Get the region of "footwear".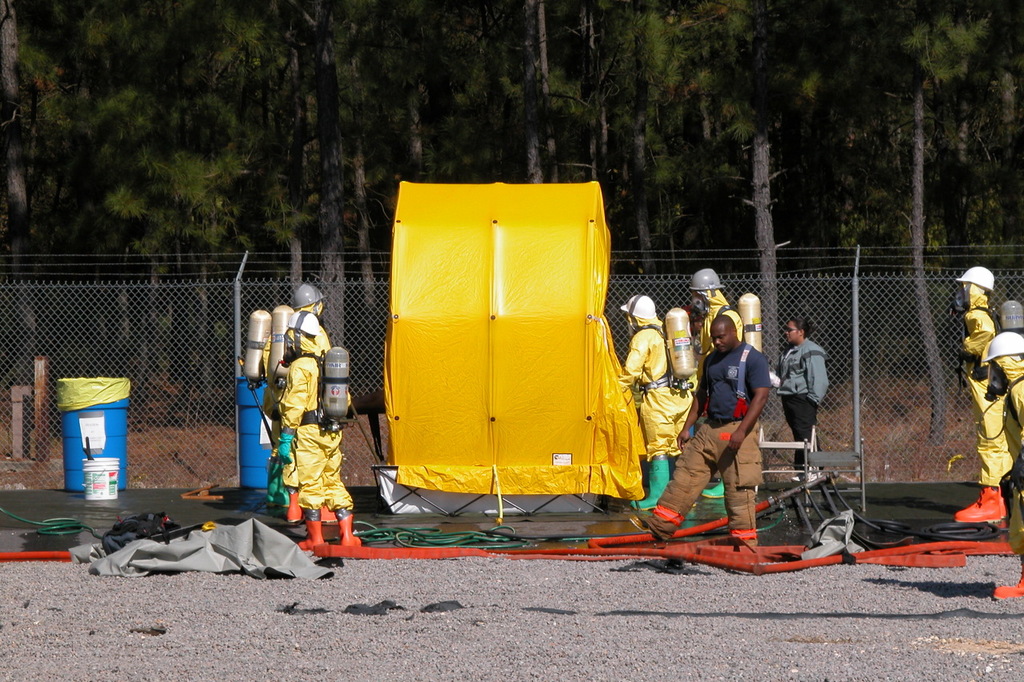
bbox(704, 479, 732, 498).
